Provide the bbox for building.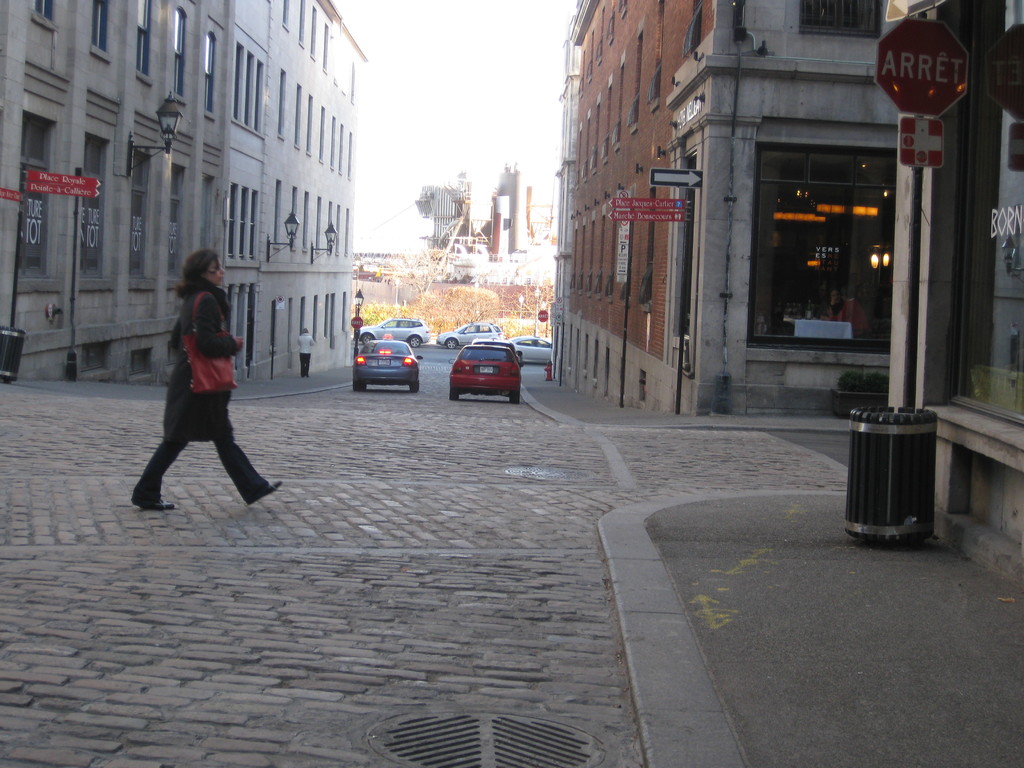
556,0,961,416.
